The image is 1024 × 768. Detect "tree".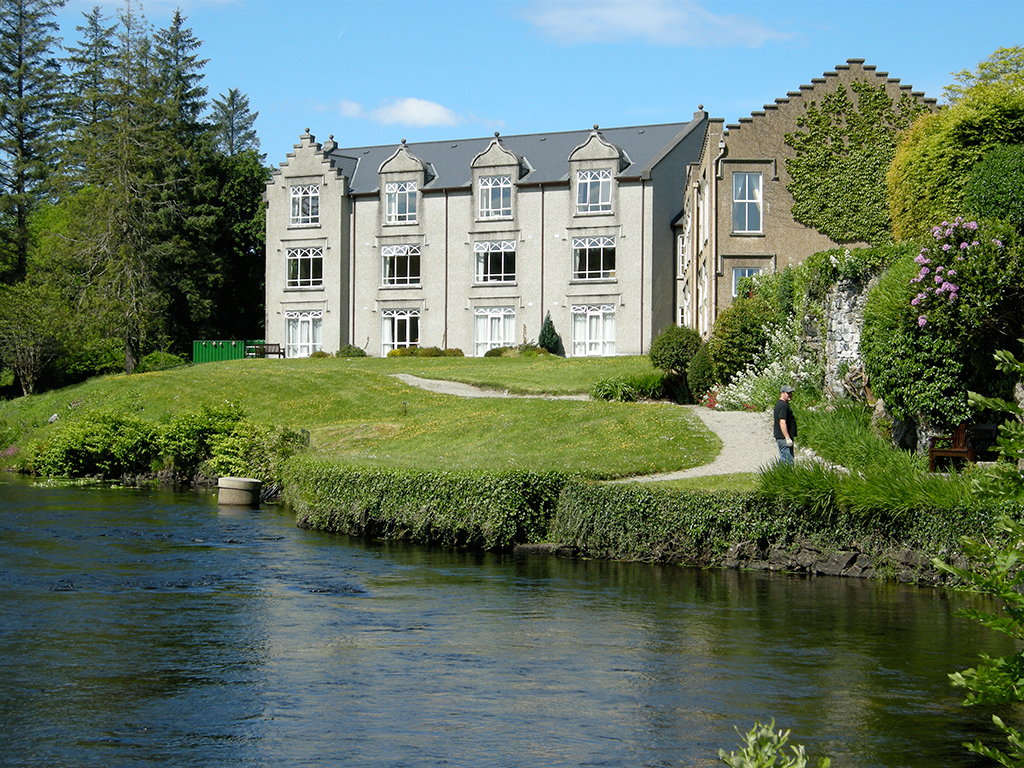
Detection: {"x1": 32, "y1": 168, "x2": 167, "y2": 378}.
